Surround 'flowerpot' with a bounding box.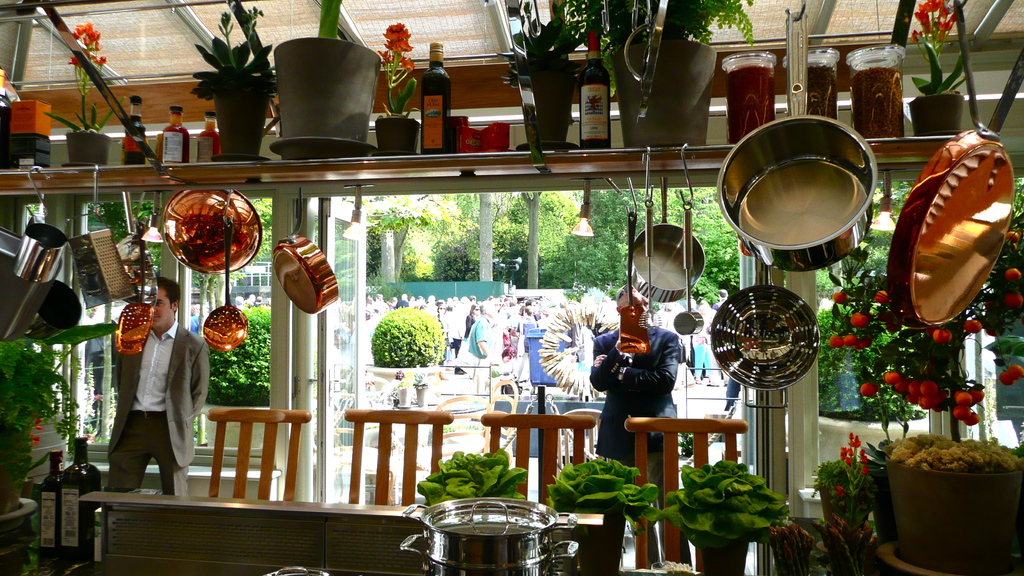
[362,364,439,383].
